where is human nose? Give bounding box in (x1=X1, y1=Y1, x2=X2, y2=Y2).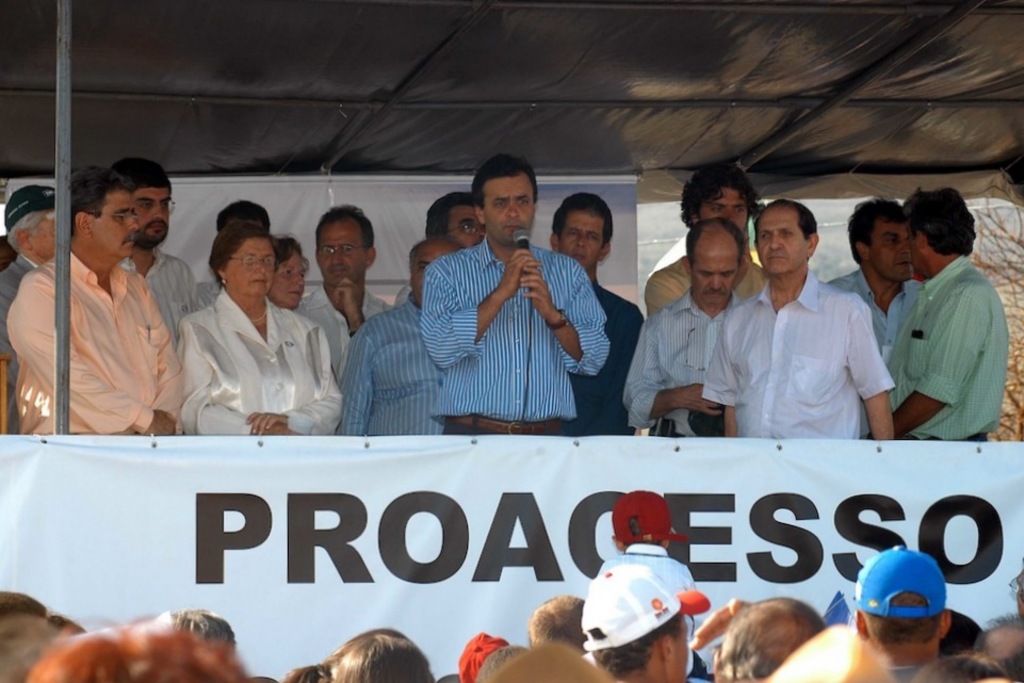
(x1=505, y1=206, x2=518, y2=219).
